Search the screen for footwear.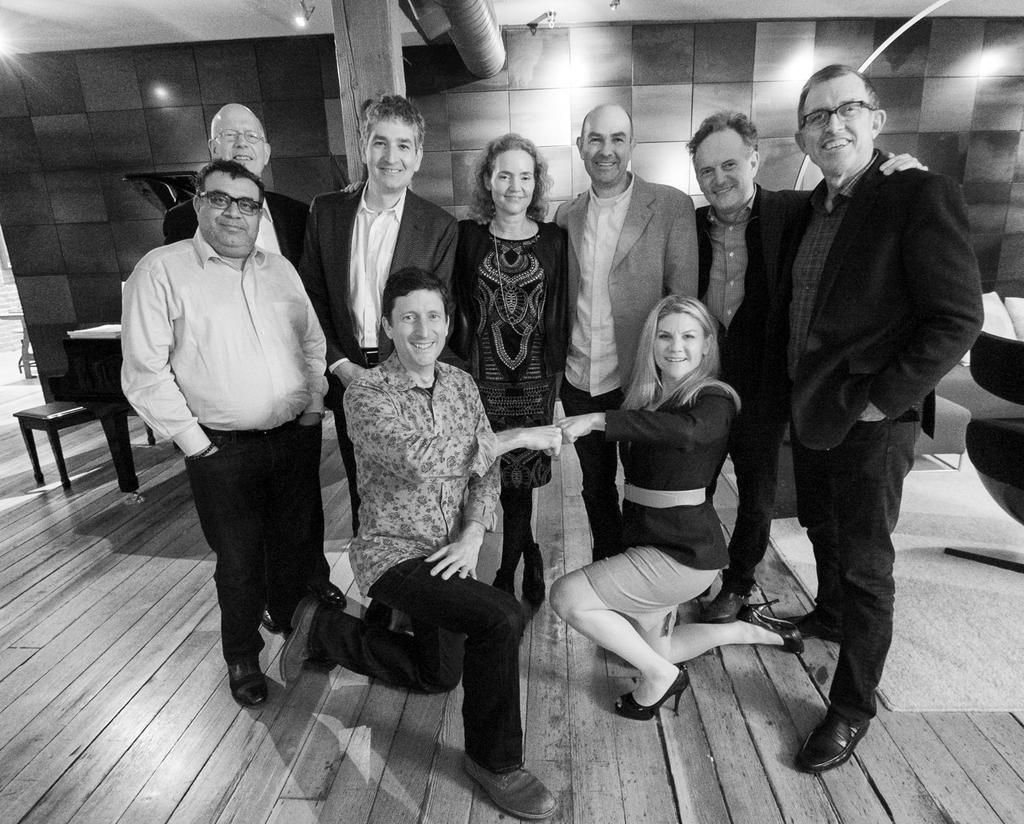
Found at left=799, top=709, right=870, bottom=766.
